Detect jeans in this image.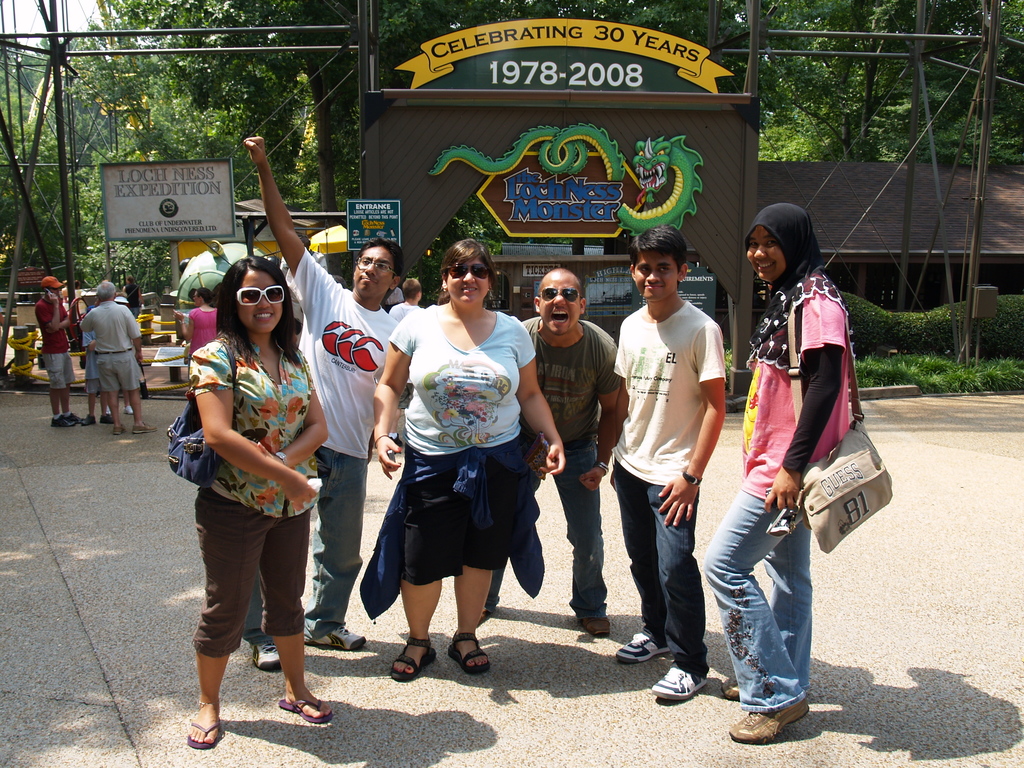
Detection: select_region(712, 494, 826, 733).
